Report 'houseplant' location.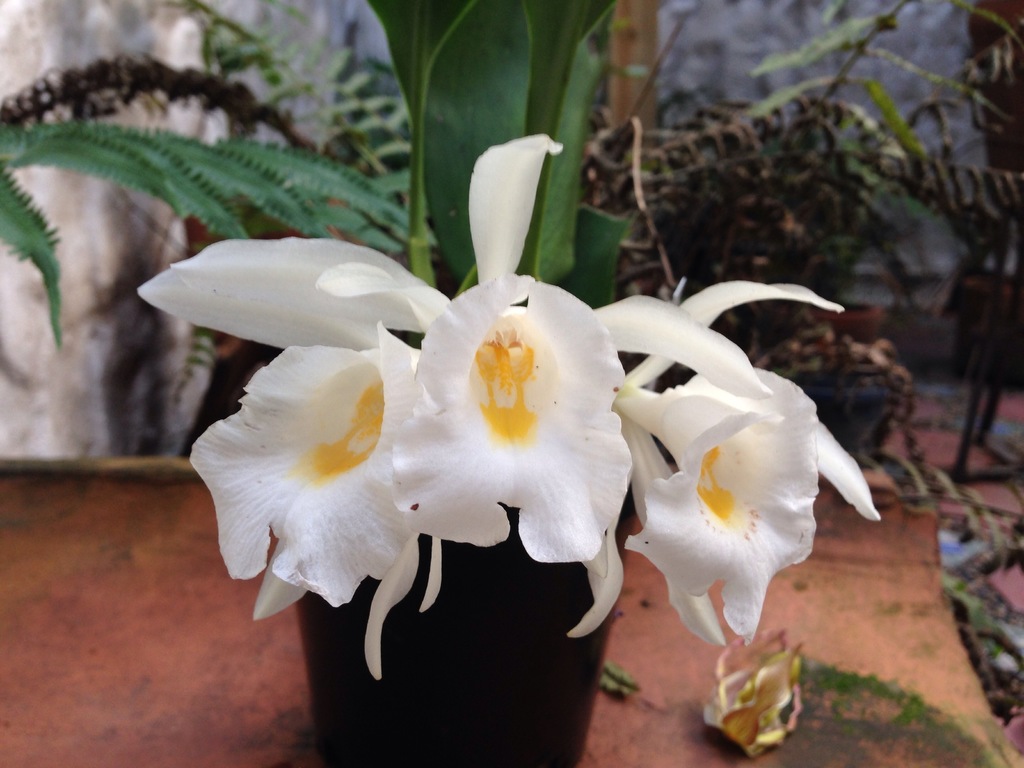
Report: bbox(131, 127, 879, 767).
